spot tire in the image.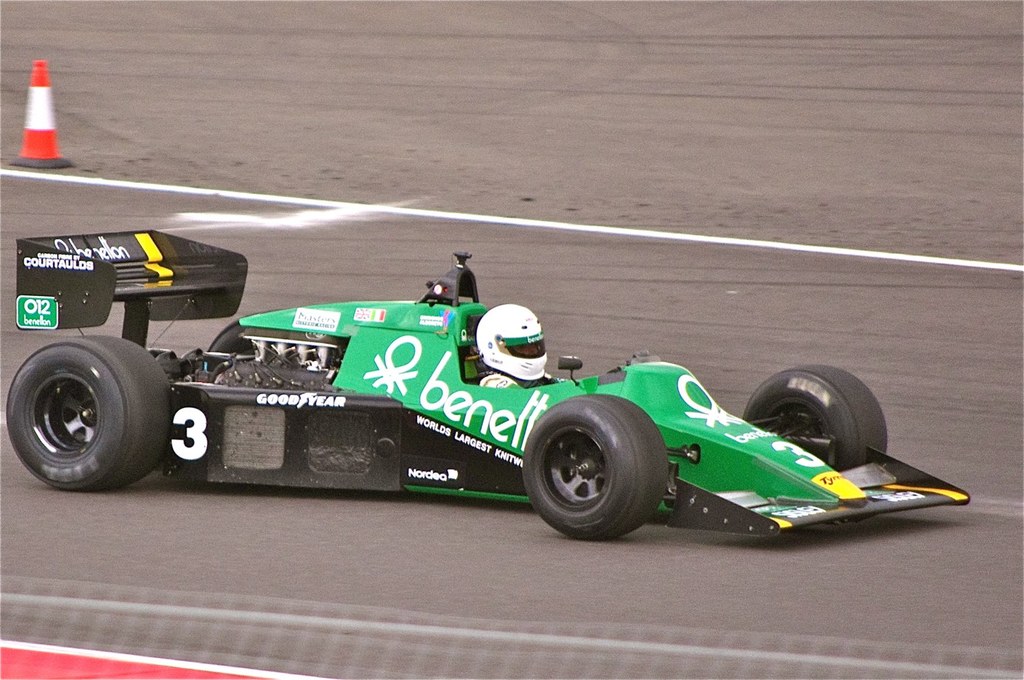
tire found at 10:323:169:490.
